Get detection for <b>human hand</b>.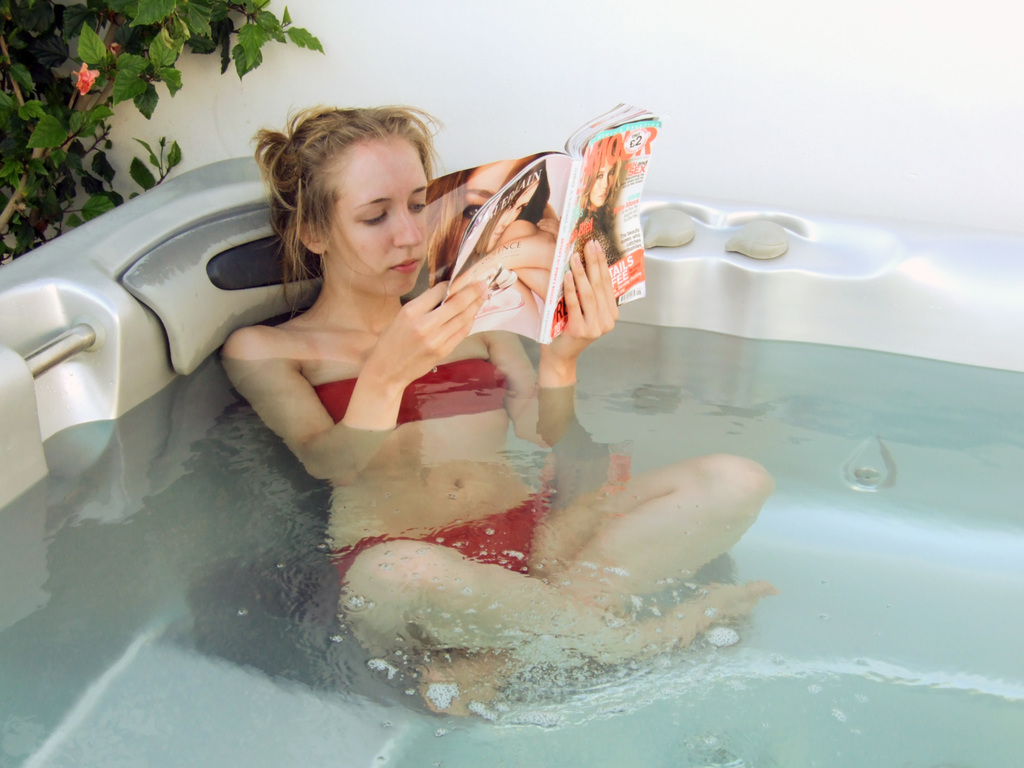
Detection: bbox(442, 260, 498, 305).
